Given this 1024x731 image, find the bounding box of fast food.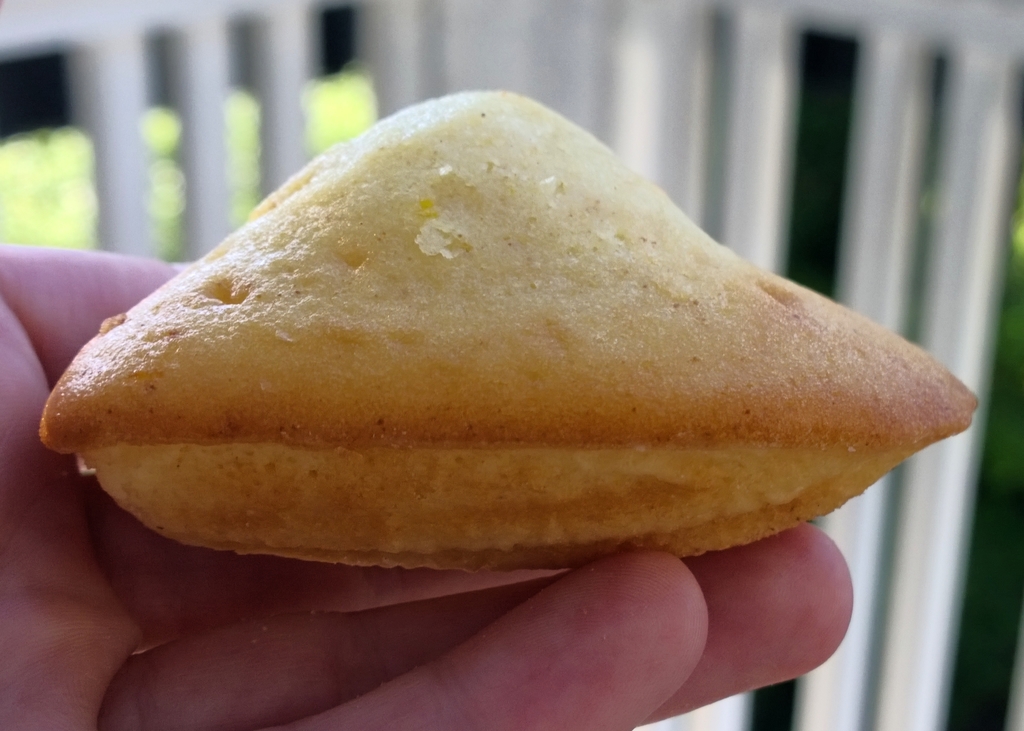
box(49, 103, 925, 600).
